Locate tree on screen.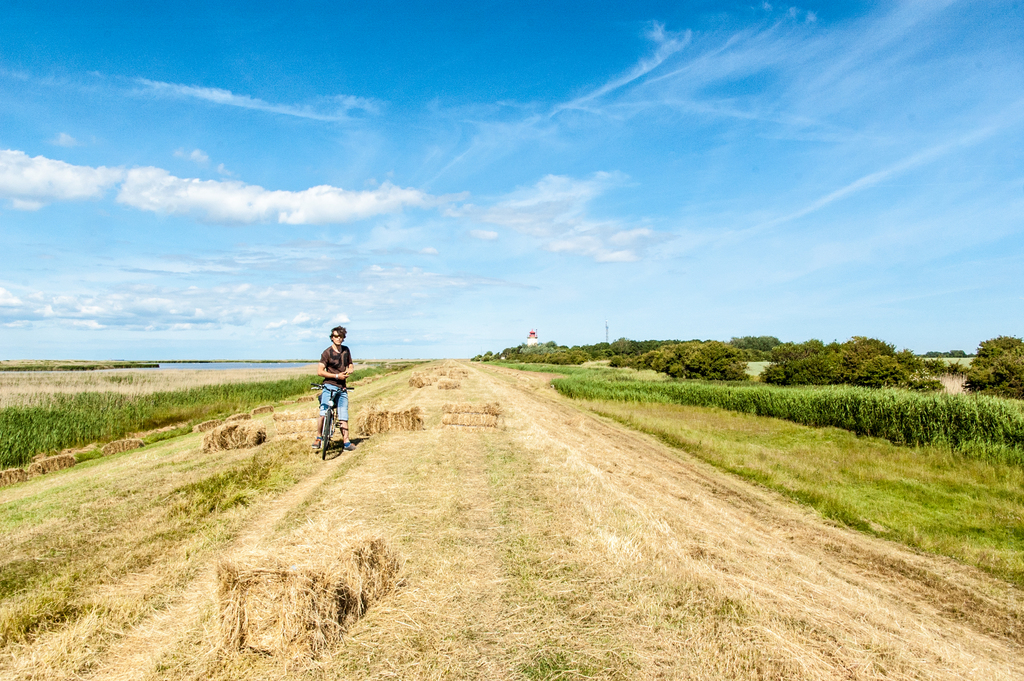
On screen at (x1=966, y1=322, x2=1023, y2=404).
